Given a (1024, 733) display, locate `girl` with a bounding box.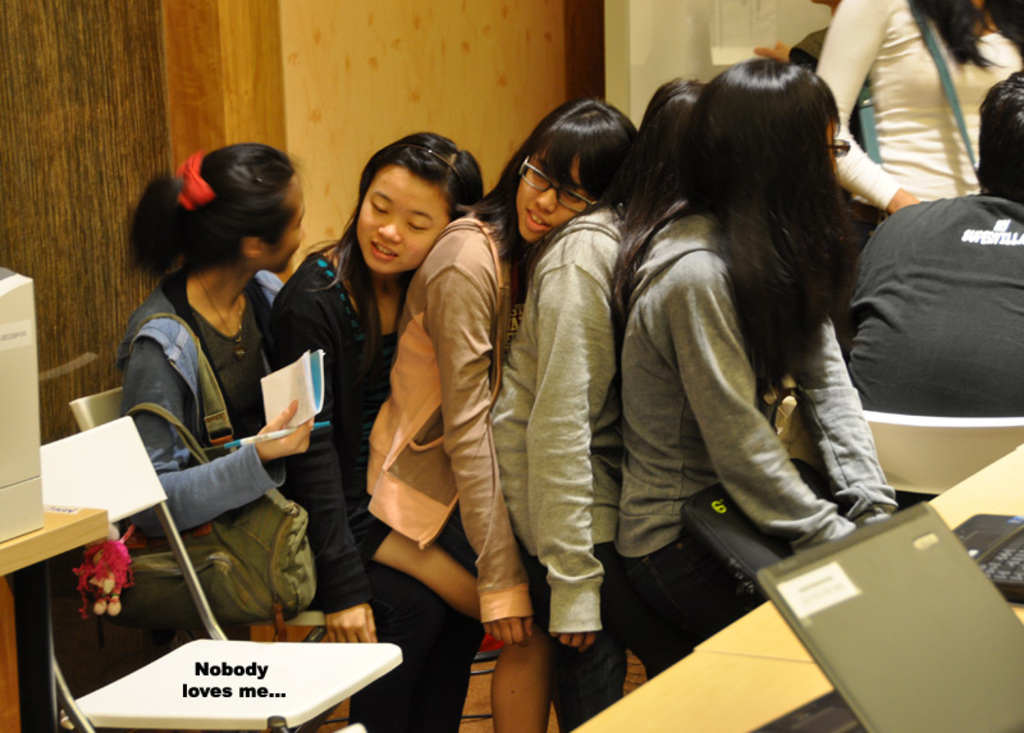
Located: detection(612, 61, 914, 658).
